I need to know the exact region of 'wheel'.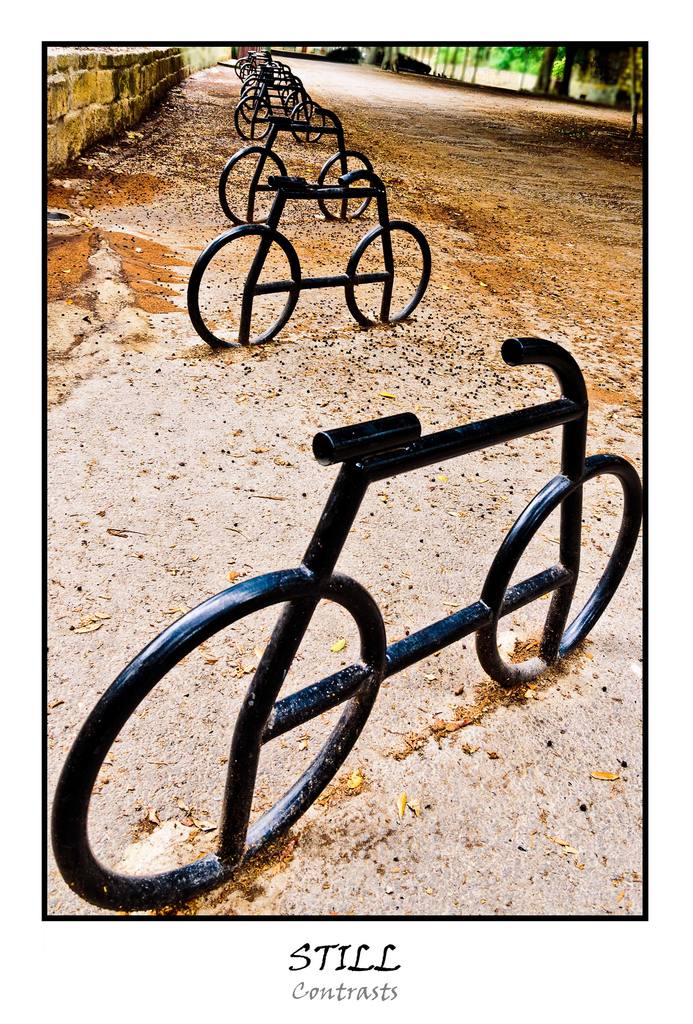
Region: <bbox>231, 90, 275, 147</bbox>.
